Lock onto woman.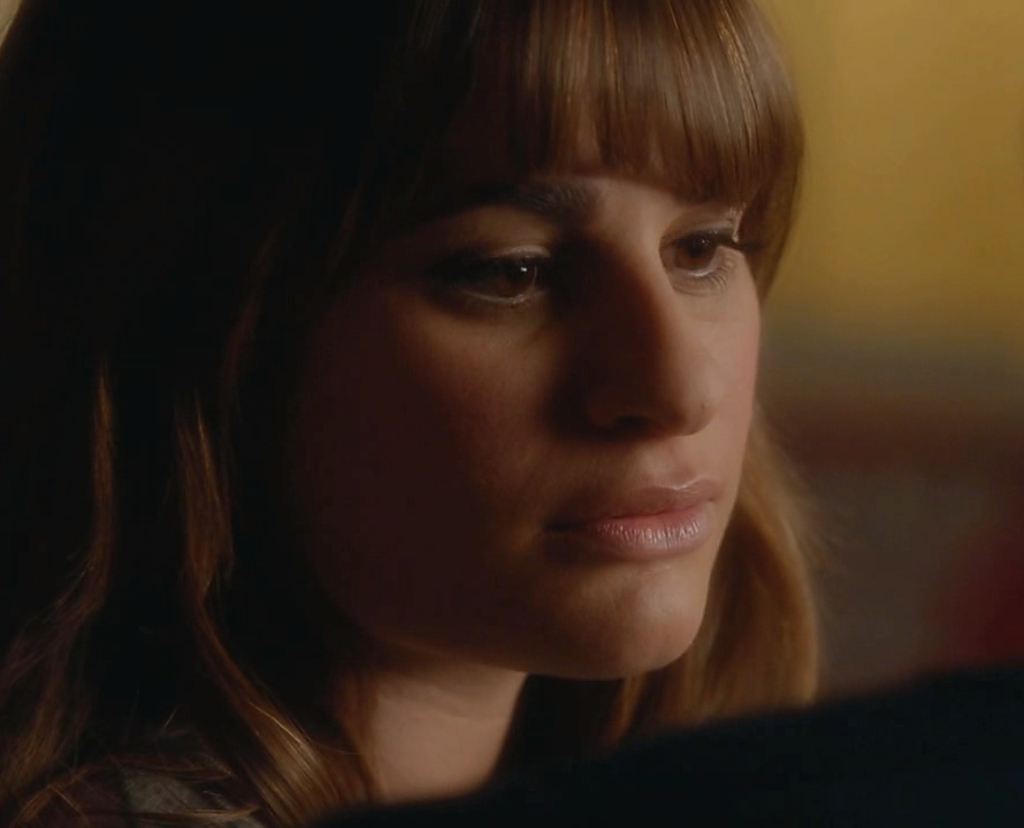
Locked: Rect(0, 0, 830, 827).
